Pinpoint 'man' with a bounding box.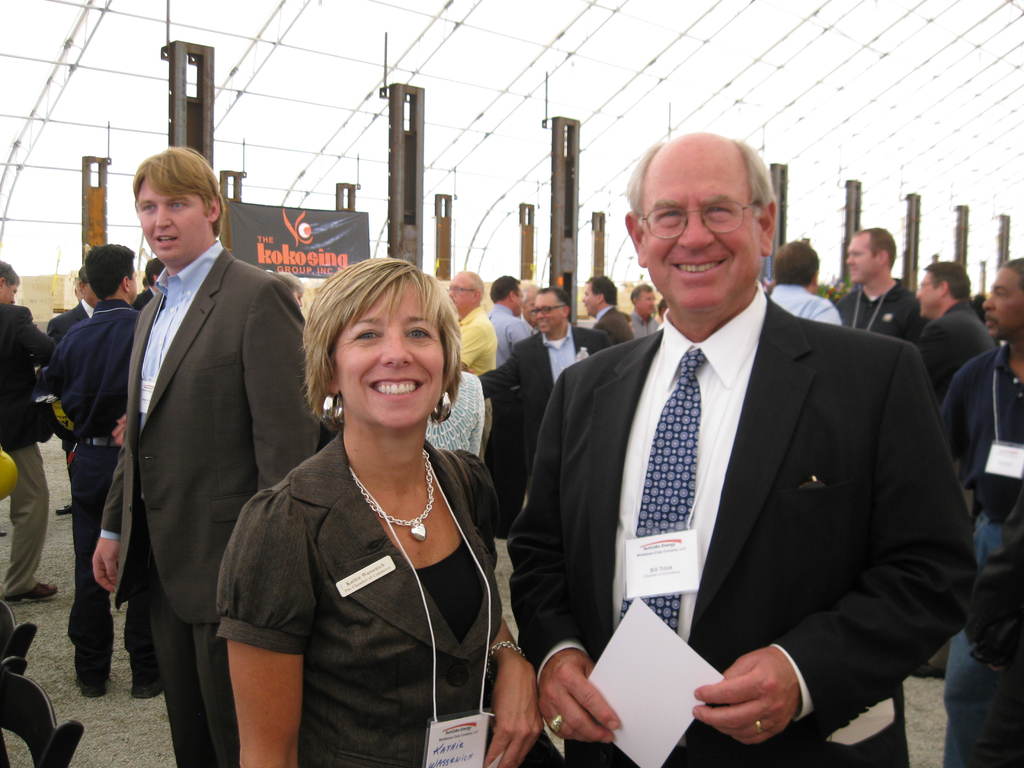
[left=490, top=266, right=529, bottom=367].
